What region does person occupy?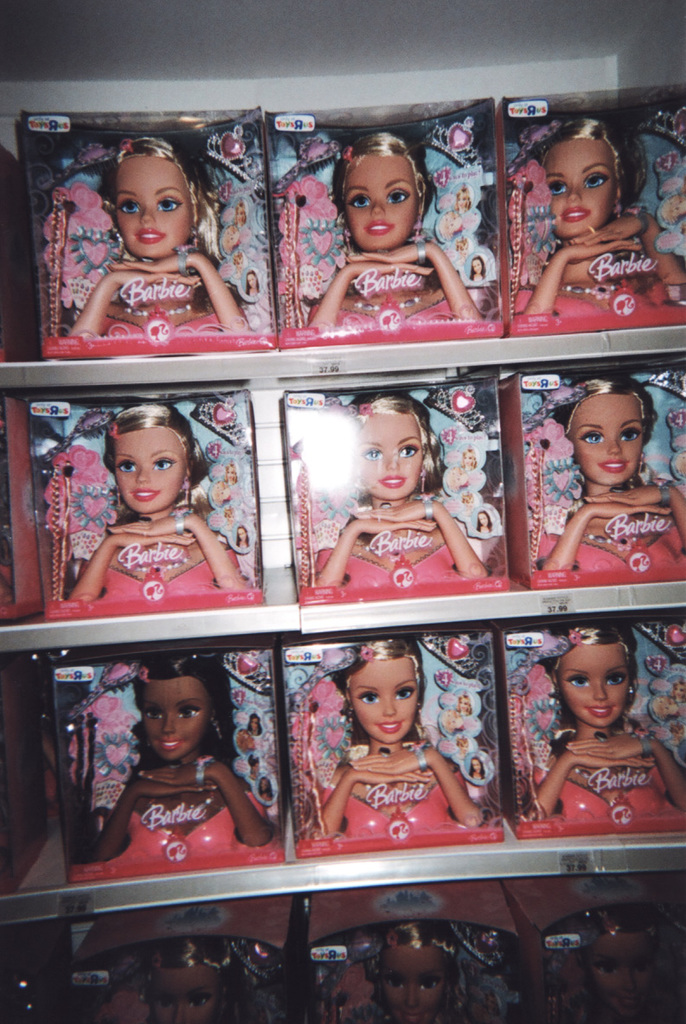
(315,388,488,585).
